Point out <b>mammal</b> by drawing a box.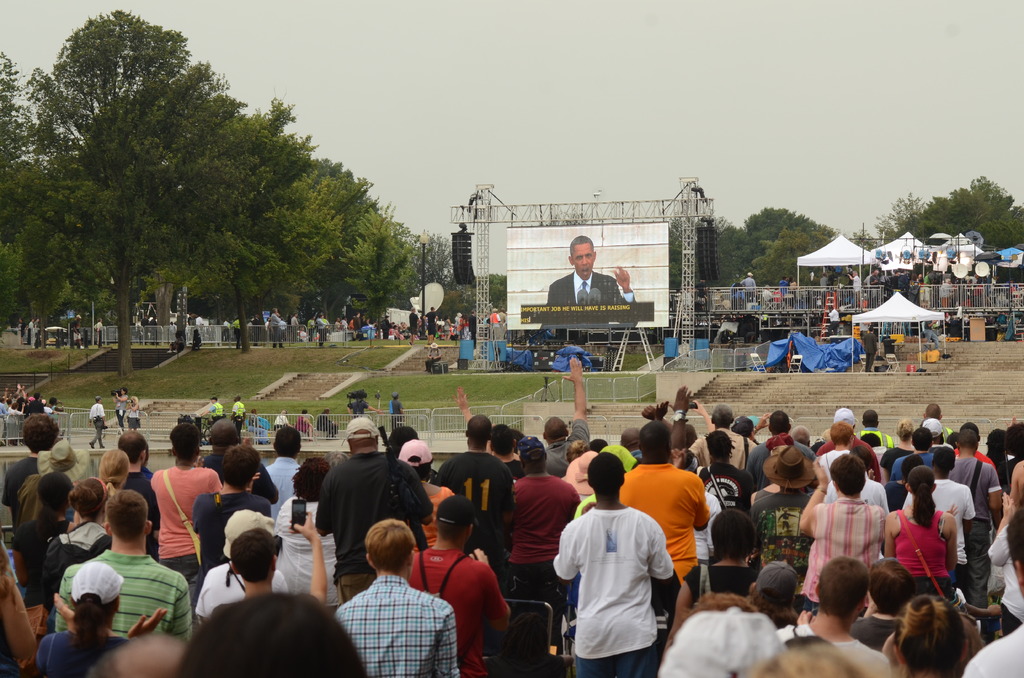
943 311 950 323.
